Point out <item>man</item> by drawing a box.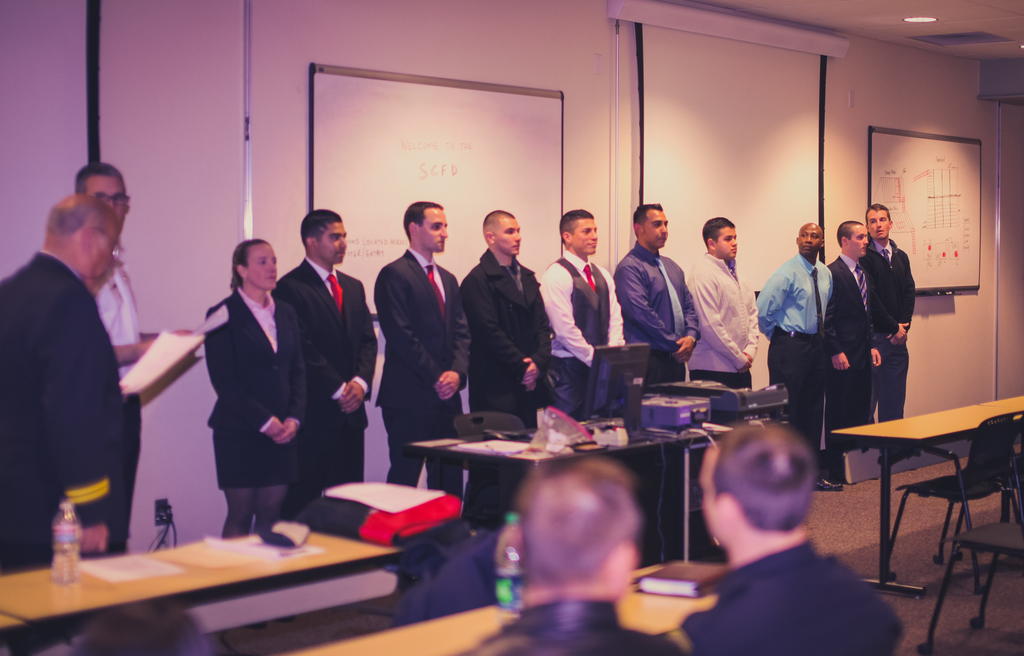
<bbox>825, 213, 881, 451</bbox>.
